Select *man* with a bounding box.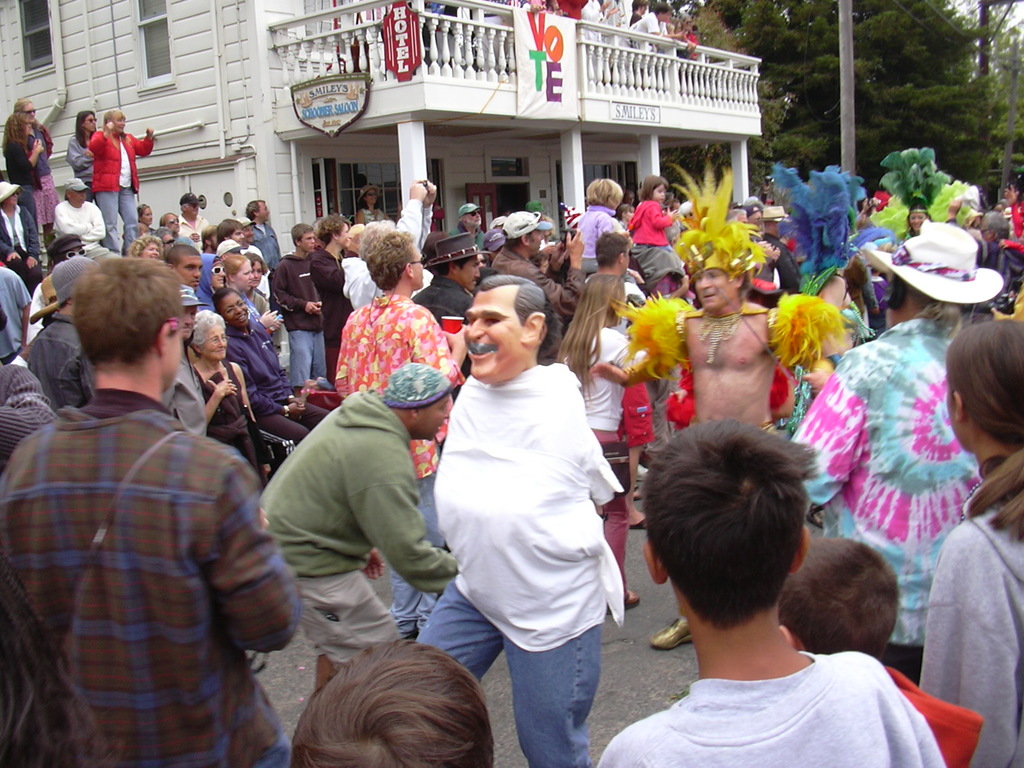
Rect(17, 255, 96, 410).
